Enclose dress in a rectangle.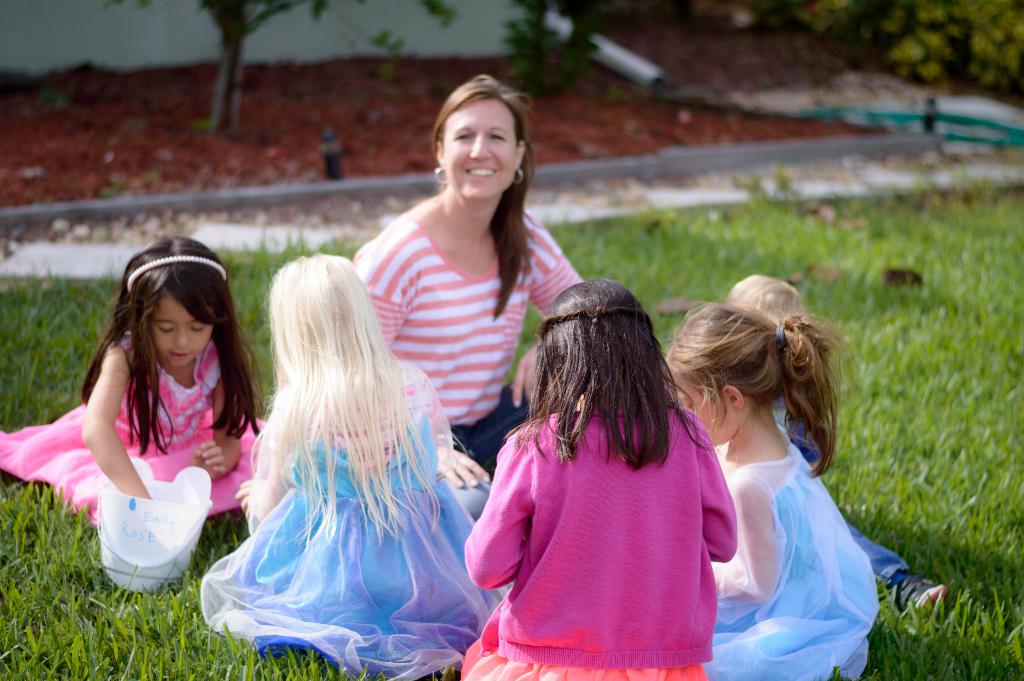
700:429:877:680.
